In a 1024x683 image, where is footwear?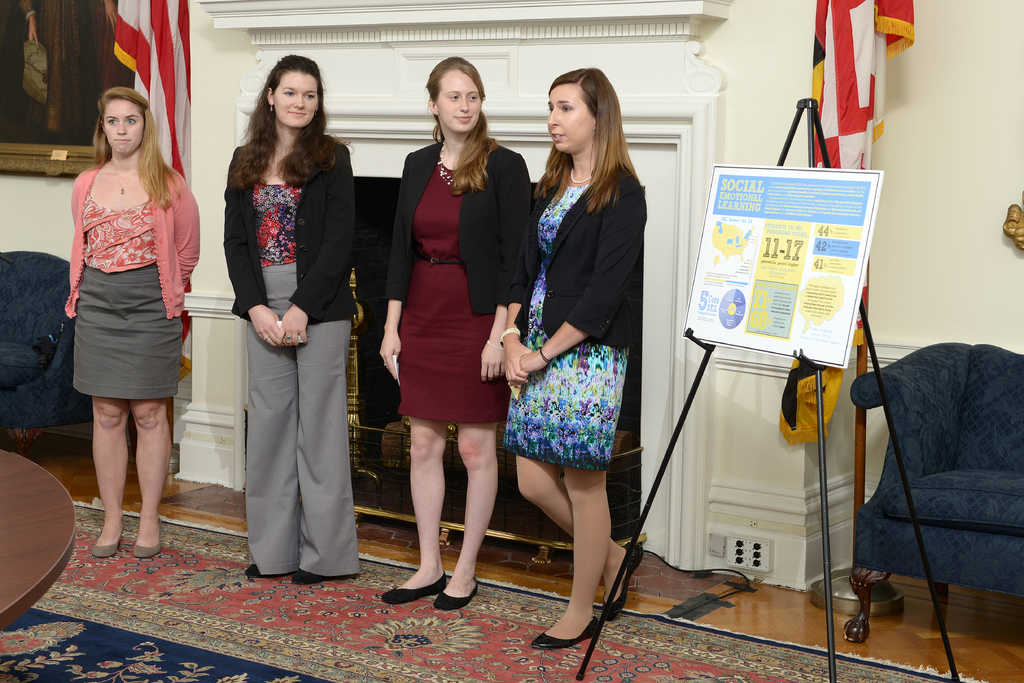
432:574:479:609.
